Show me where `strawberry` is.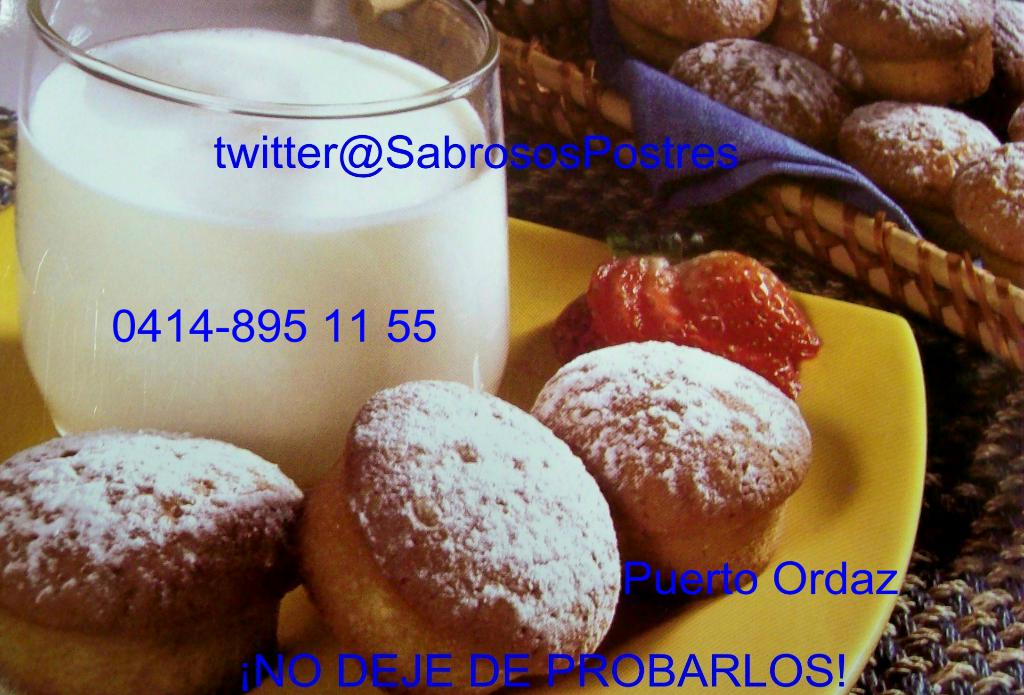
`strawberry` is at x1=592, y1=250, x2=851, y2=365.
